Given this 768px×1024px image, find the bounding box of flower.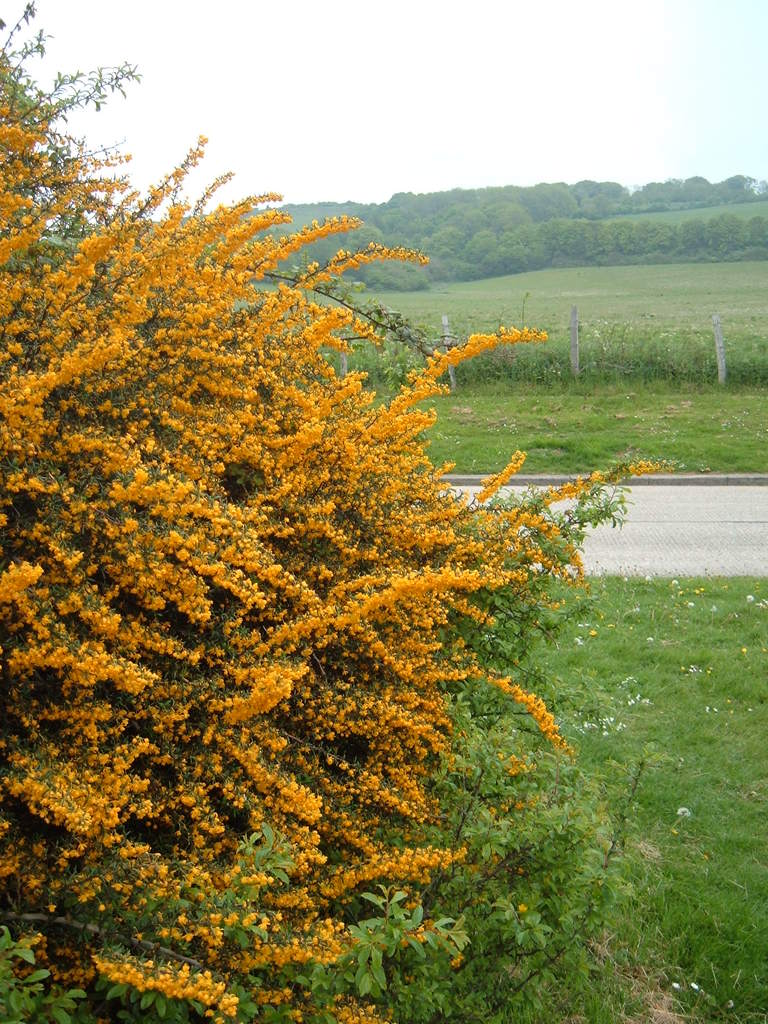
699 586 705 593.
